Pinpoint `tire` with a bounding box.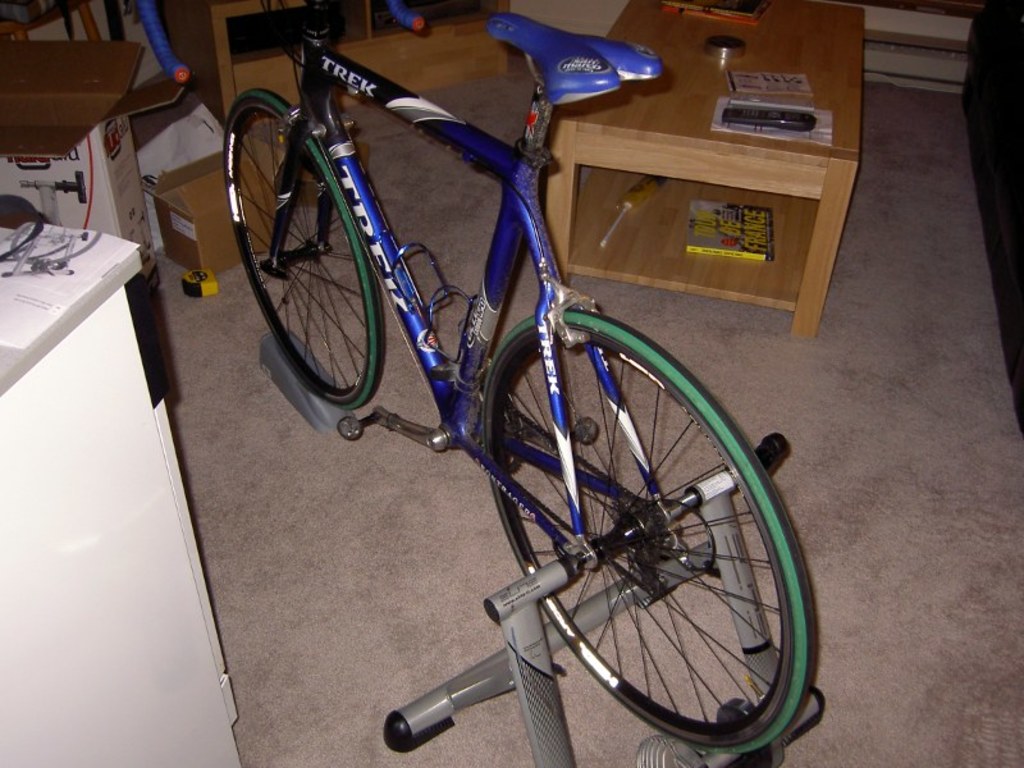
[241,114,396,422].
